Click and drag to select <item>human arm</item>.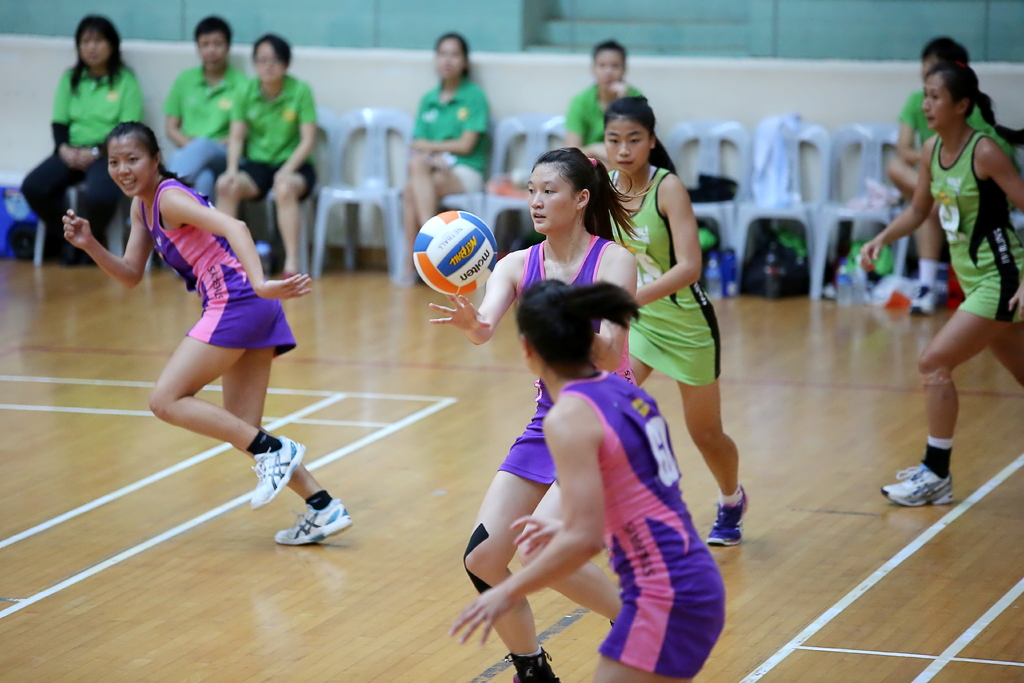
Selection: l=271, t=83, r=322, b=182.
